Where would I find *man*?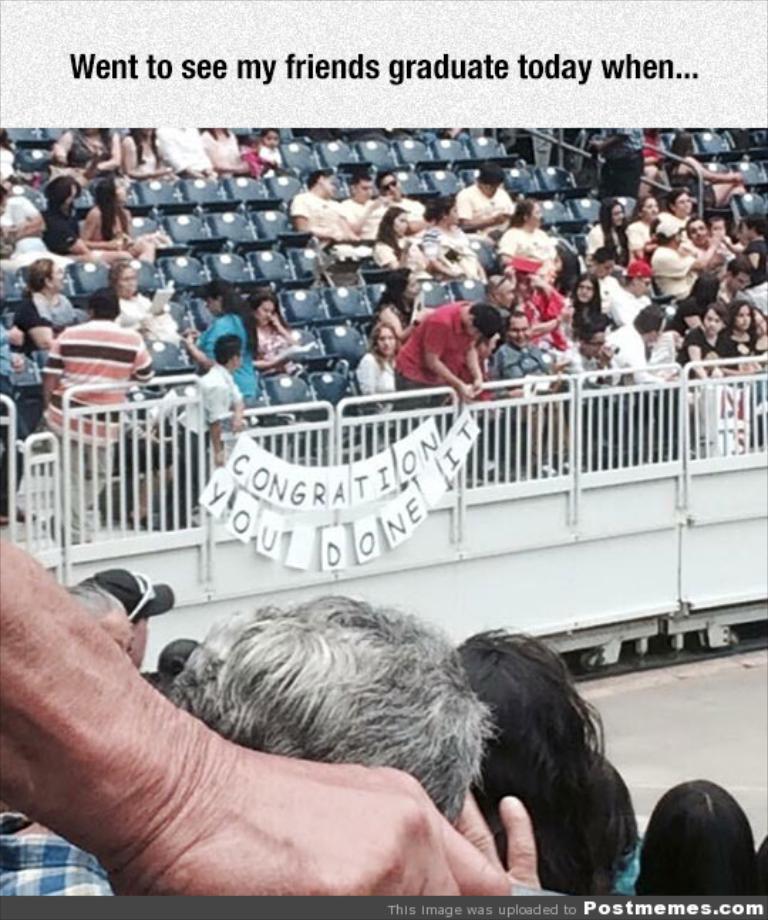
At rect(604, 309, 663, 387).
